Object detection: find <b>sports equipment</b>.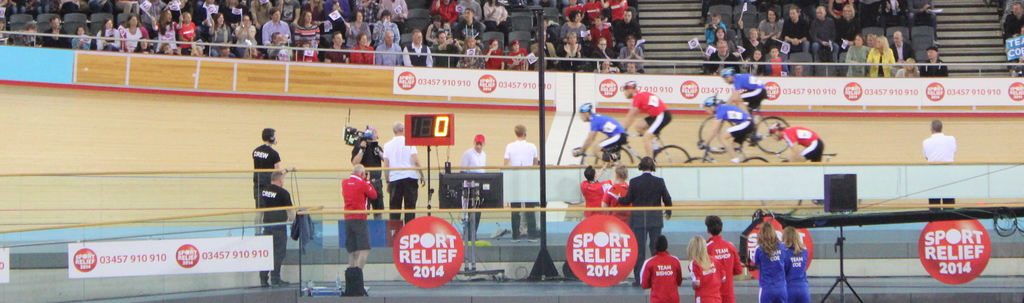
crop(582, 102, 593, 120).
